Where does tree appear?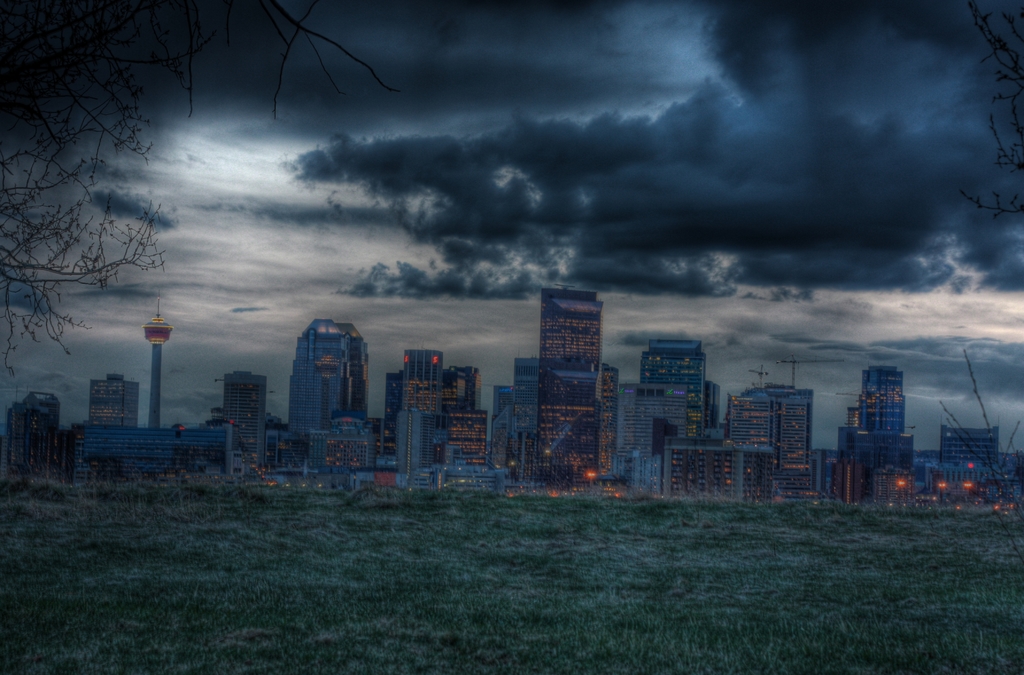
Appears at box=[0, 0, 402, 372].
